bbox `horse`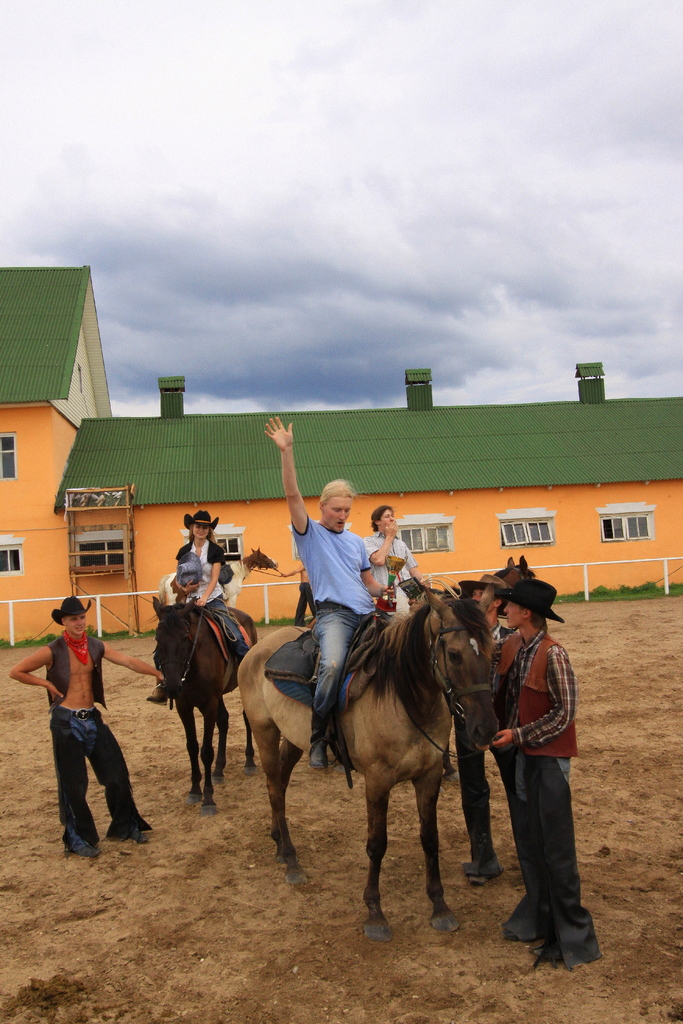
{"left": 151, "top": 596, "right": 258, "bottom": 817}
